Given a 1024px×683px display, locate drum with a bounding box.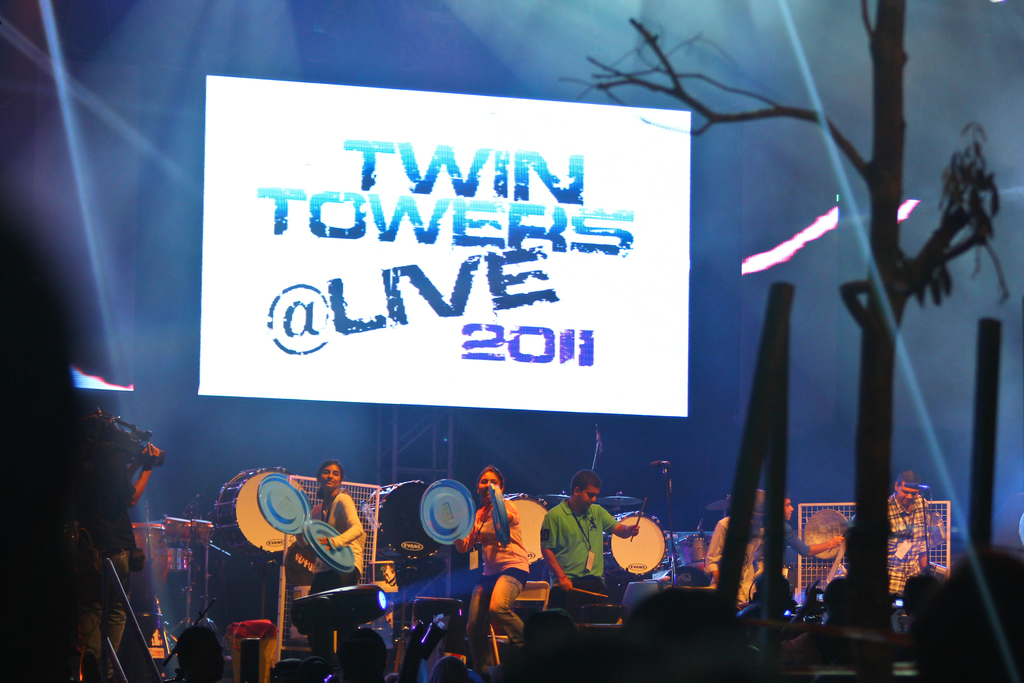
Located: x1=186 y1=520 x2=214 y2=546.
